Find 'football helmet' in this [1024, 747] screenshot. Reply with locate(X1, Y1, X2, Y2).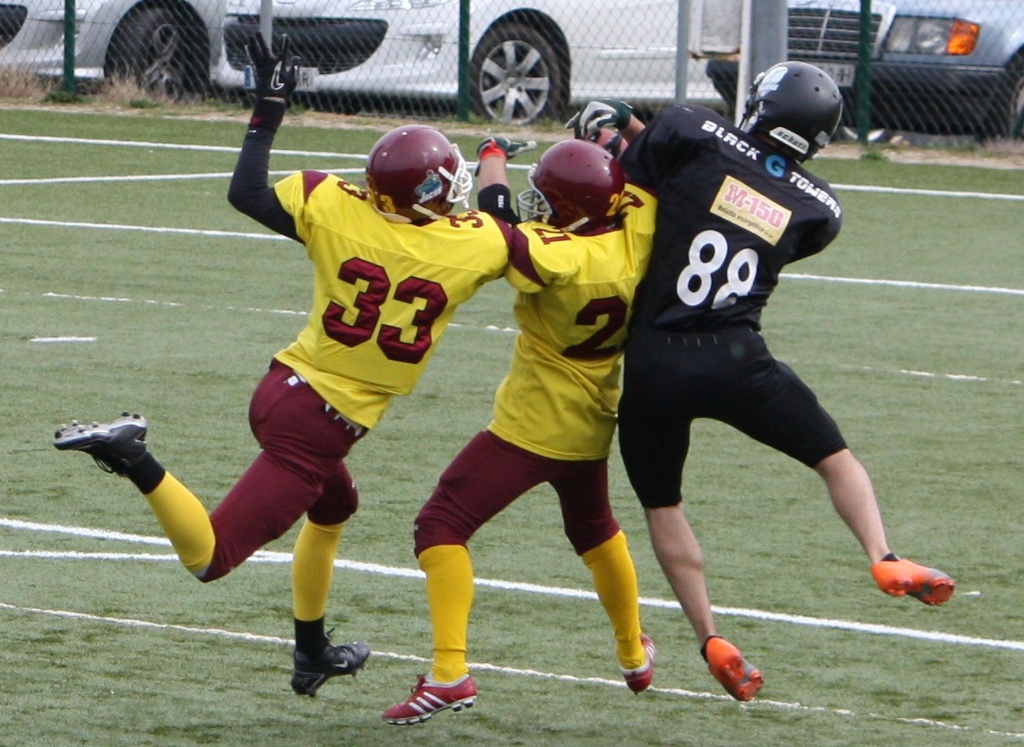
locate(364, 127, 484, 229).
